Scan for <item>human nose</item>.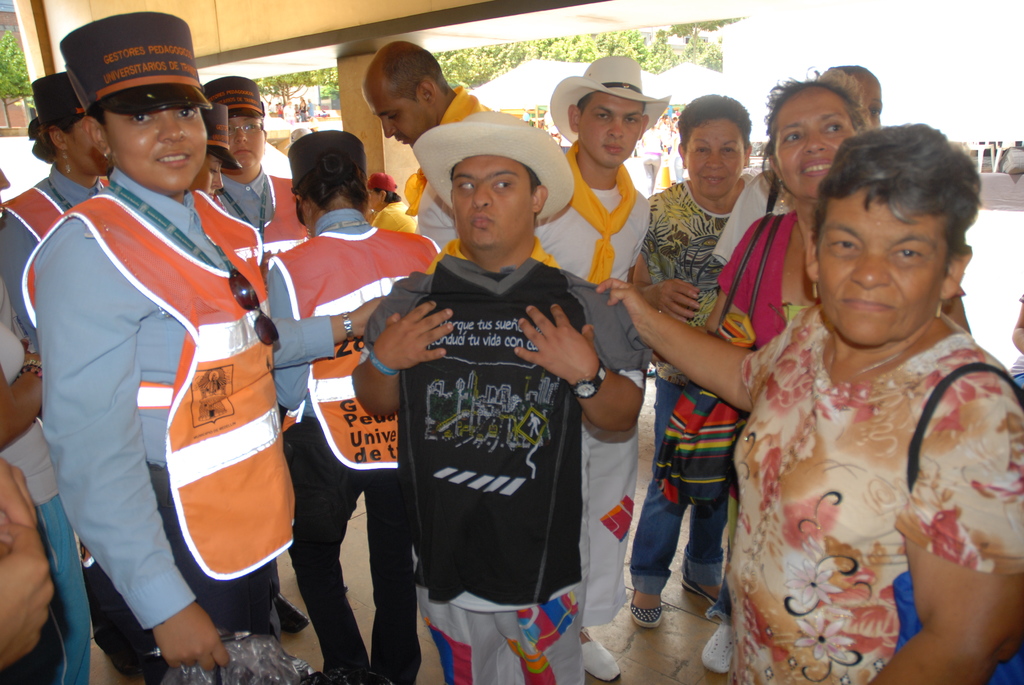
Scan result: l=604, t=123, r=624, b=141.
